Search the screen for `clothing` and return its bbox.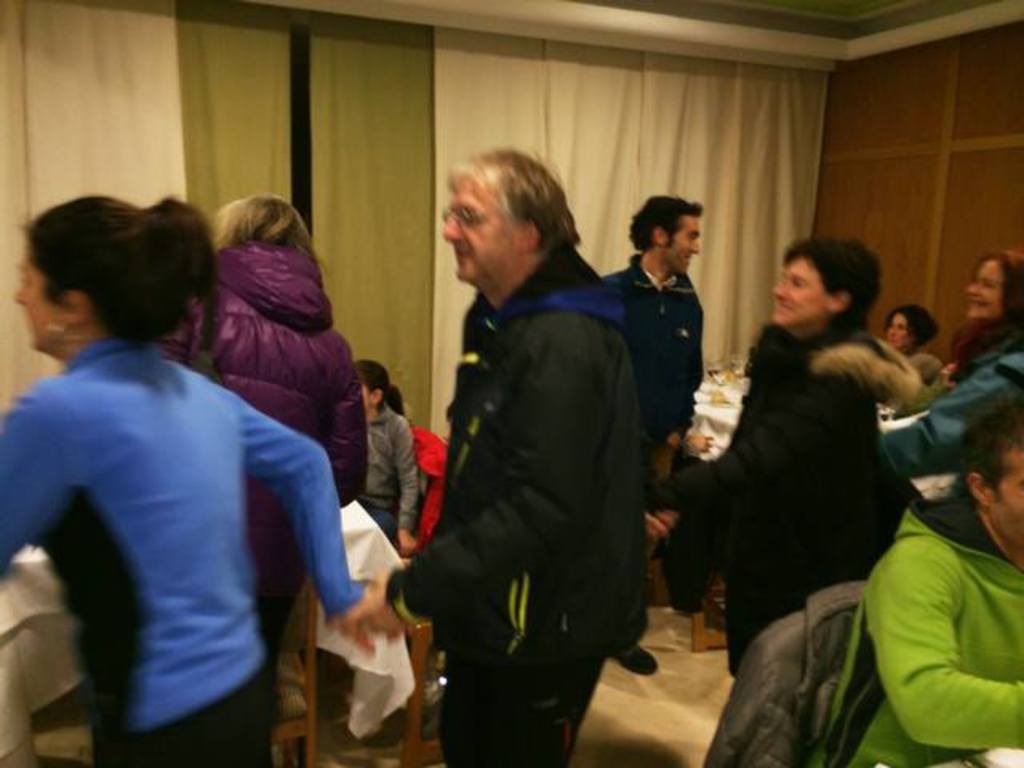
Found: x1=882 y1=323 x2=1022 y2=477.
